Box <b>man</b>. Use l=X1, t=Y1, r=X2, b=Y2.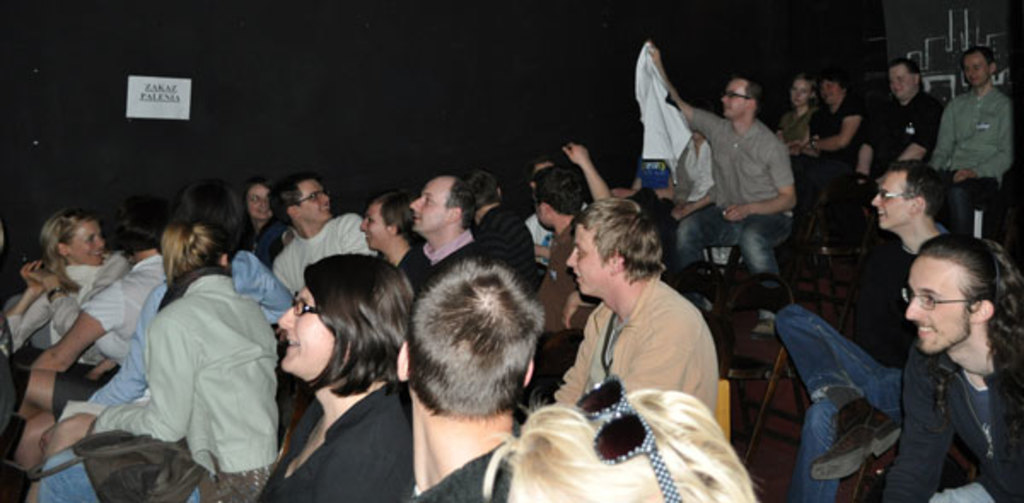
l=771, t=160, r=959, b=501.
